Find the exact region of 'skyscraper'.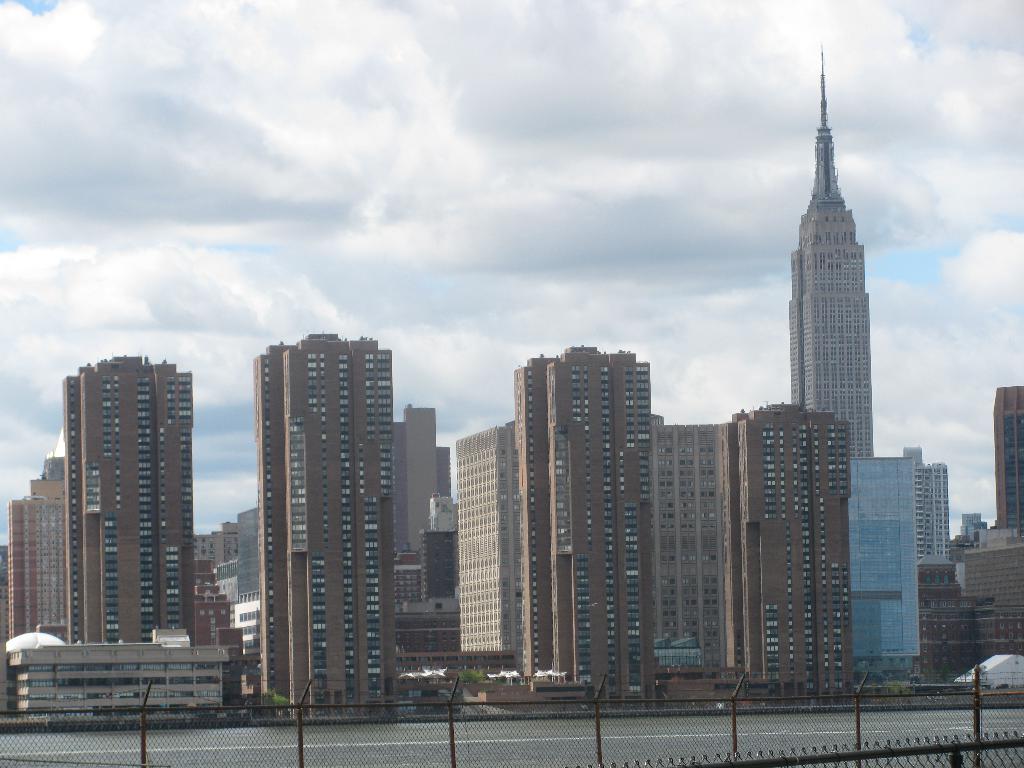
Exact region: left=773, top=46, right=879, bottom=458.
